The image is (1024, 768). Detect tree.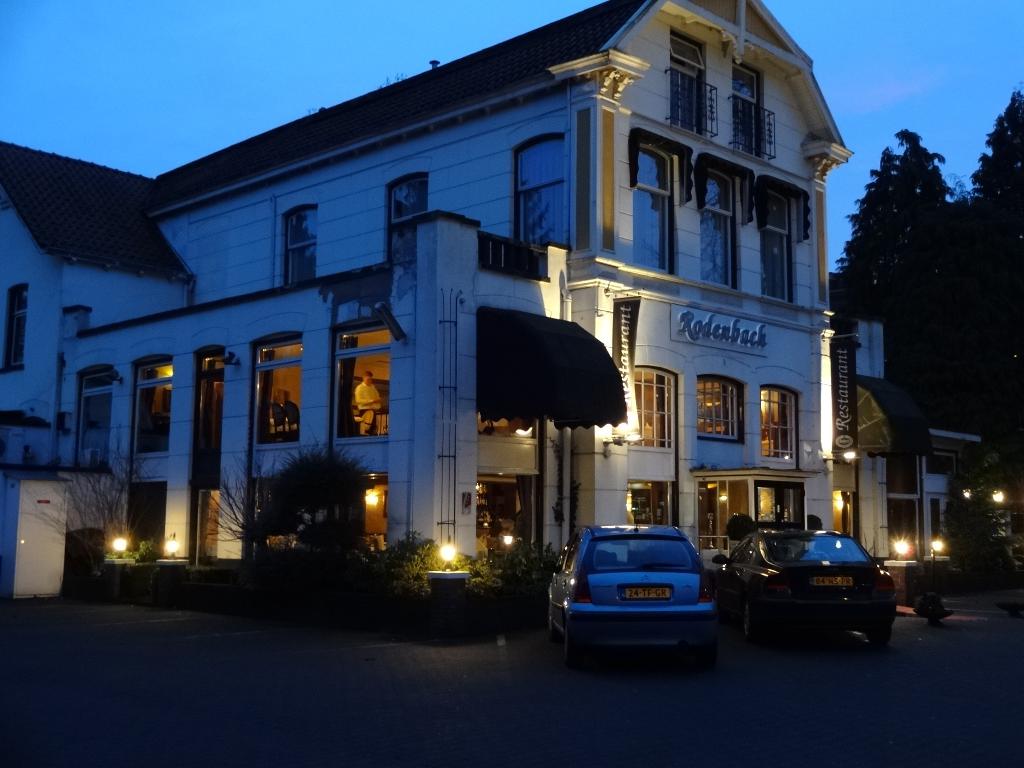
Detection: crop(200, 452, 282, 601).
